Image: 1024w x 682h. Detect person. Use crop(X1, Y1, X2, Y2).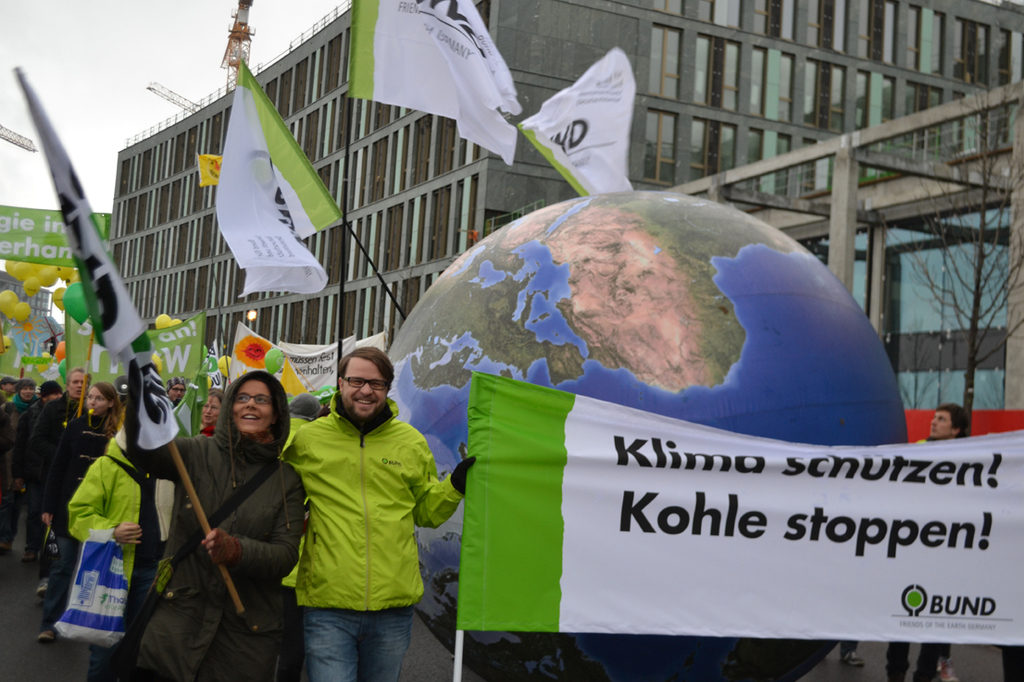
crop(1, 378, 18, 402).
